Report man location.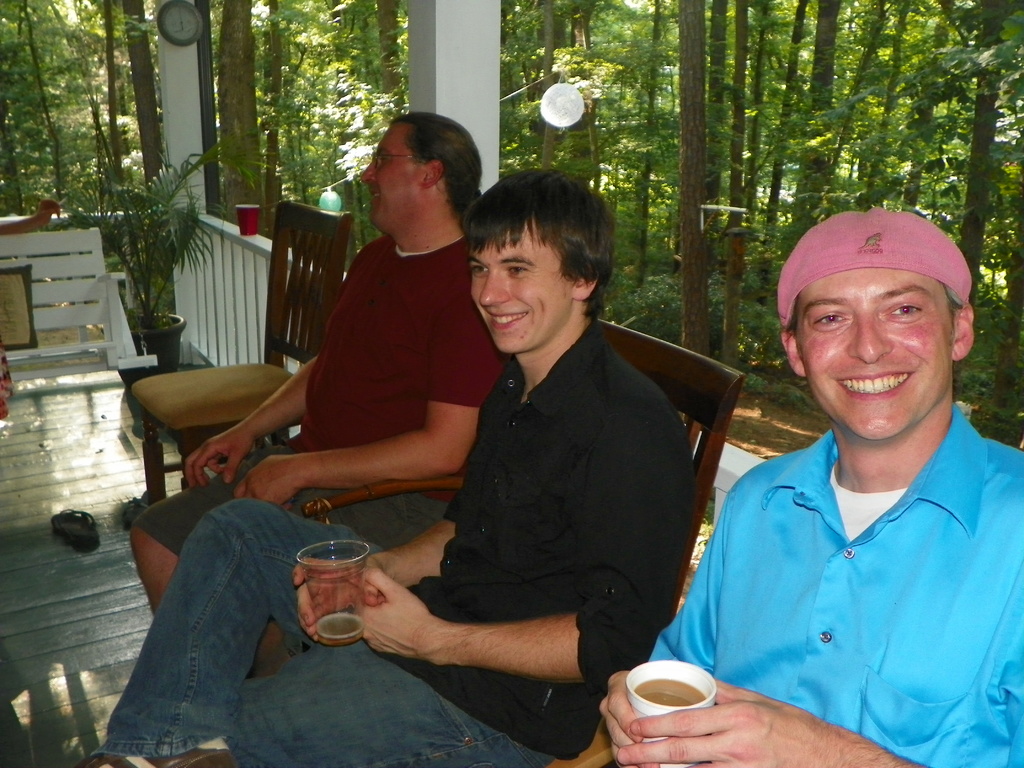
Report: (left=113, top=108, right=518, bottom=680).
